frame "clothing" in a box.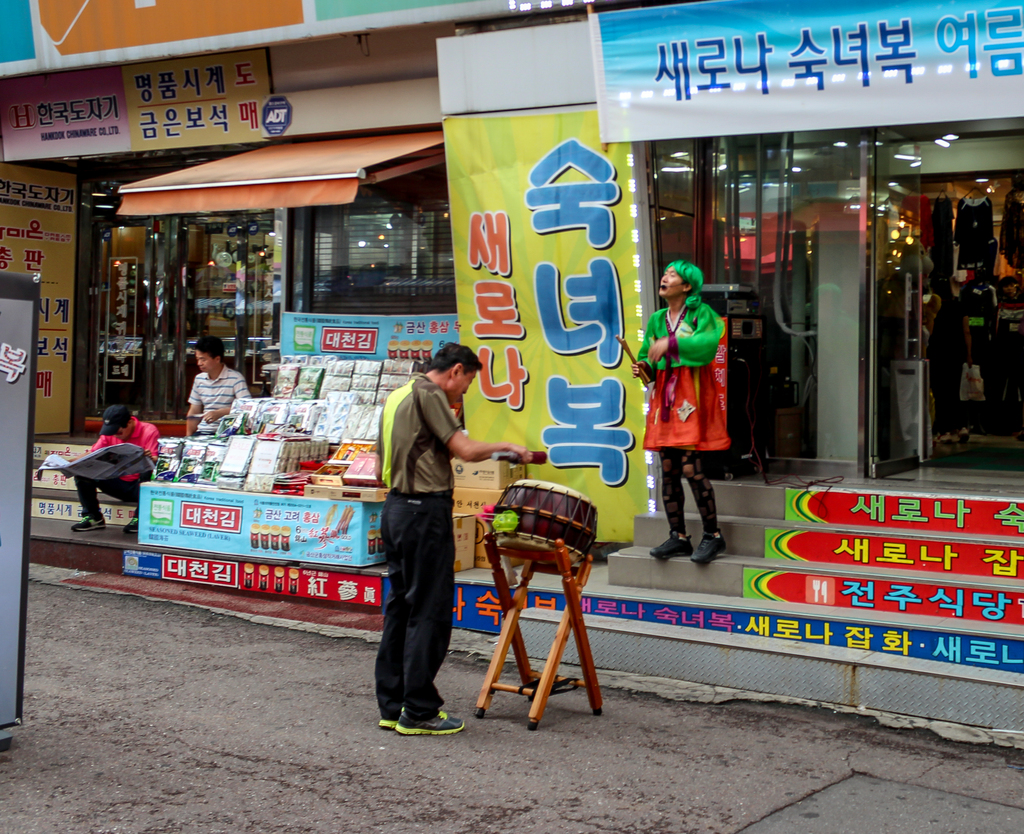
pyautogui.locateOnScreen(650, 275, 733, 514).
